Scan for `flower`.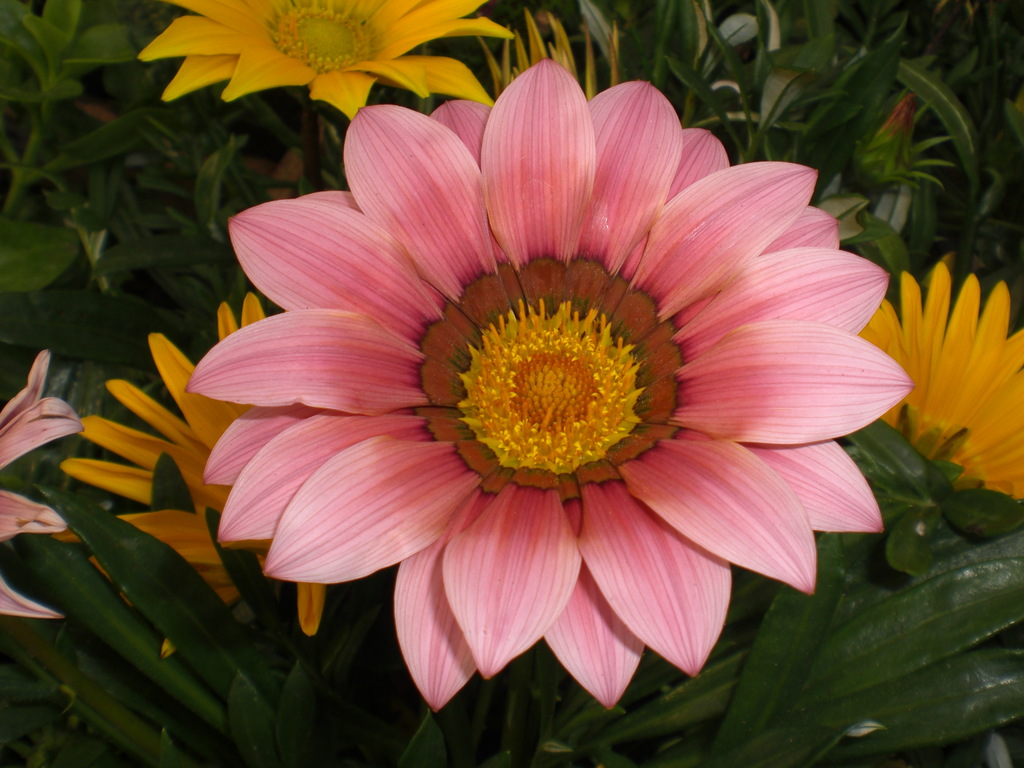
Scan result: [x1=0, y1=344, x2=79, y2=632].
